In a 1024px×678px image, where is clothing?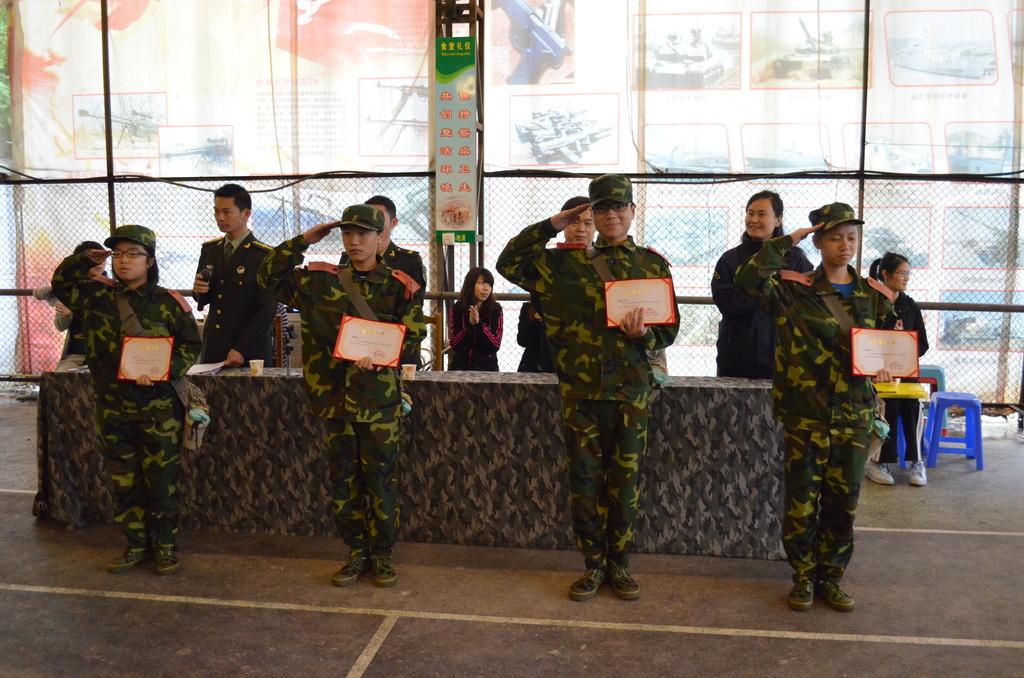
detection(453, 295, 504, 369).
